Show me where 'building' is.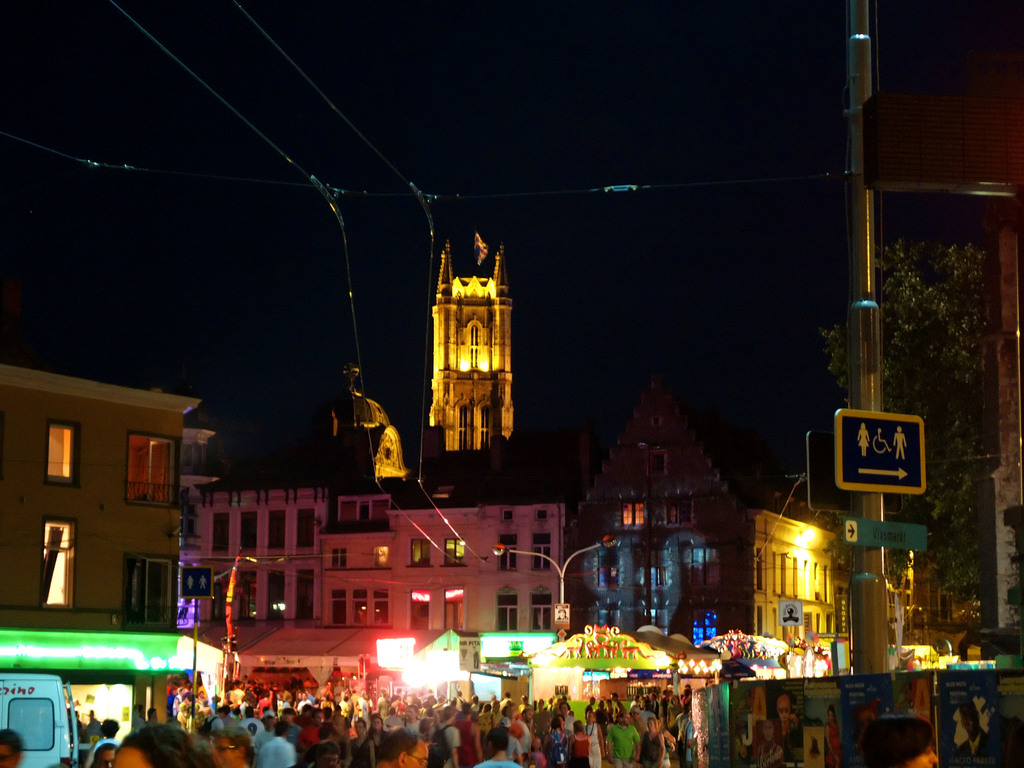
'building' is at crop(0, 358, 202, 636).
